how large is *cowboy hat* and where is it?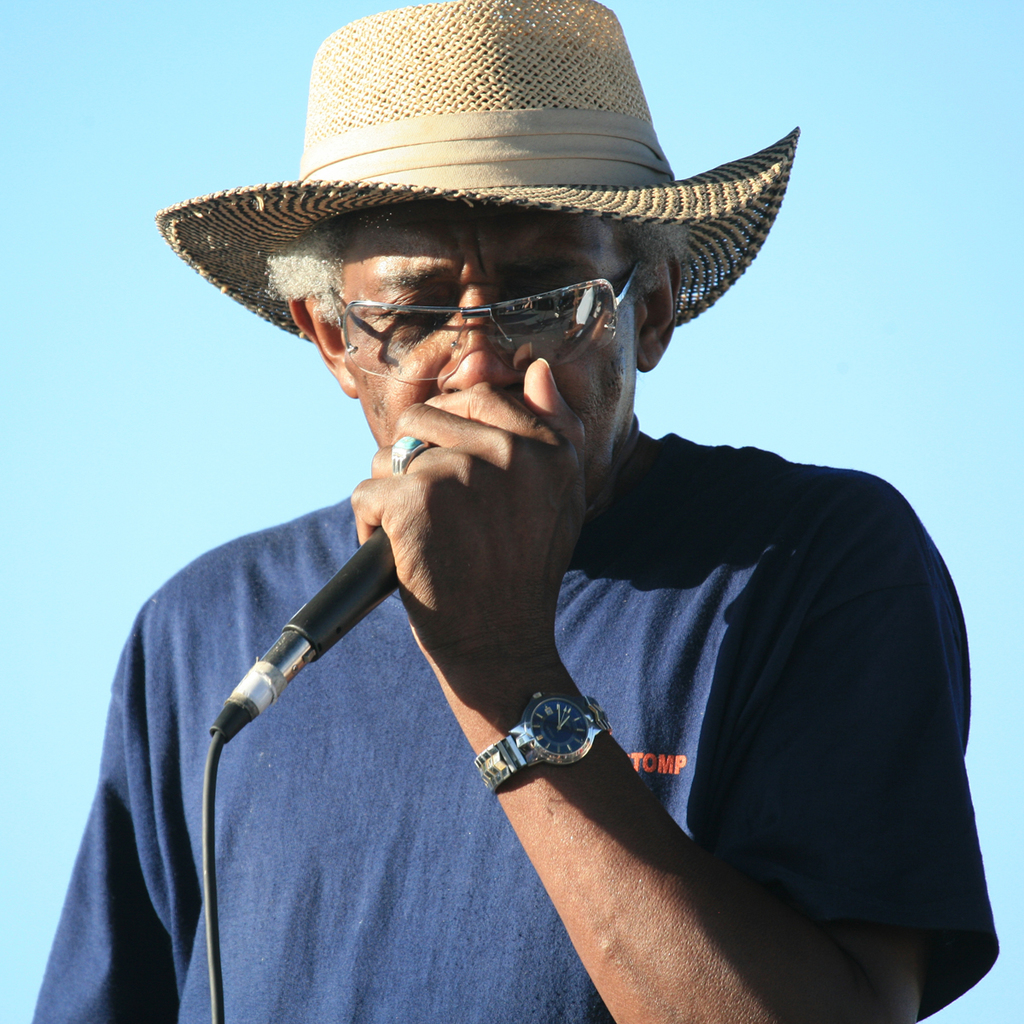
Bounding box: bbox=(186, 2, 774, 429).
